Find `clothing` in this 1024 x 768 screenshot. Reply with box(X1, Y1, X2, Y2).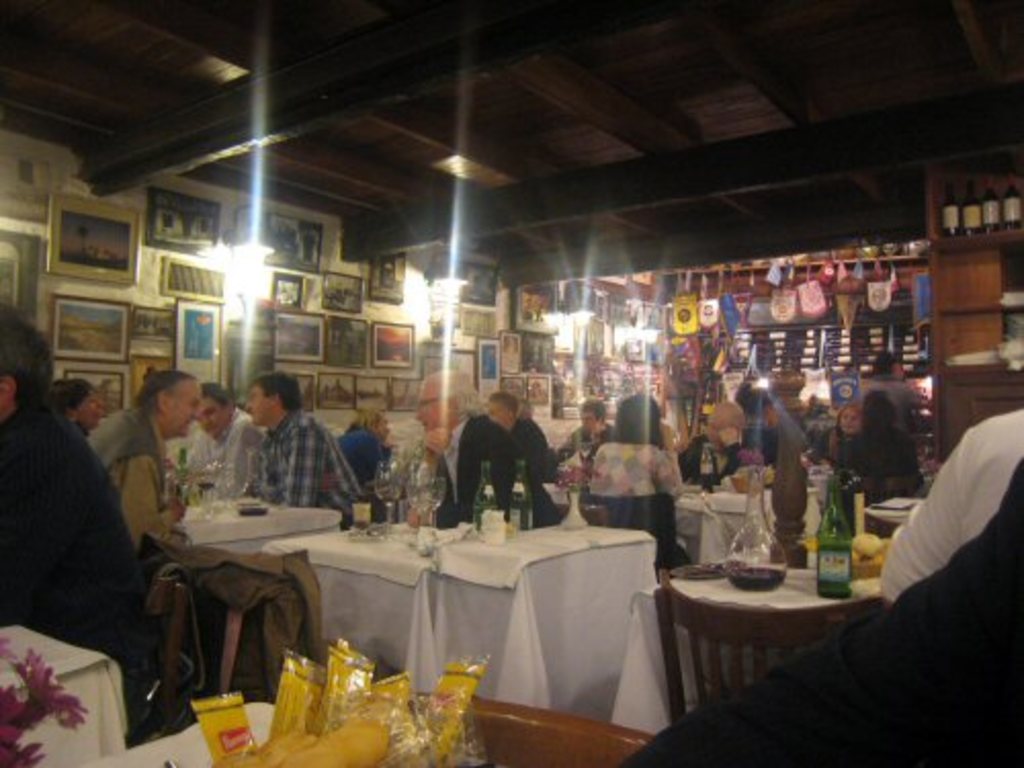
box(811, 420, 864, 475).
